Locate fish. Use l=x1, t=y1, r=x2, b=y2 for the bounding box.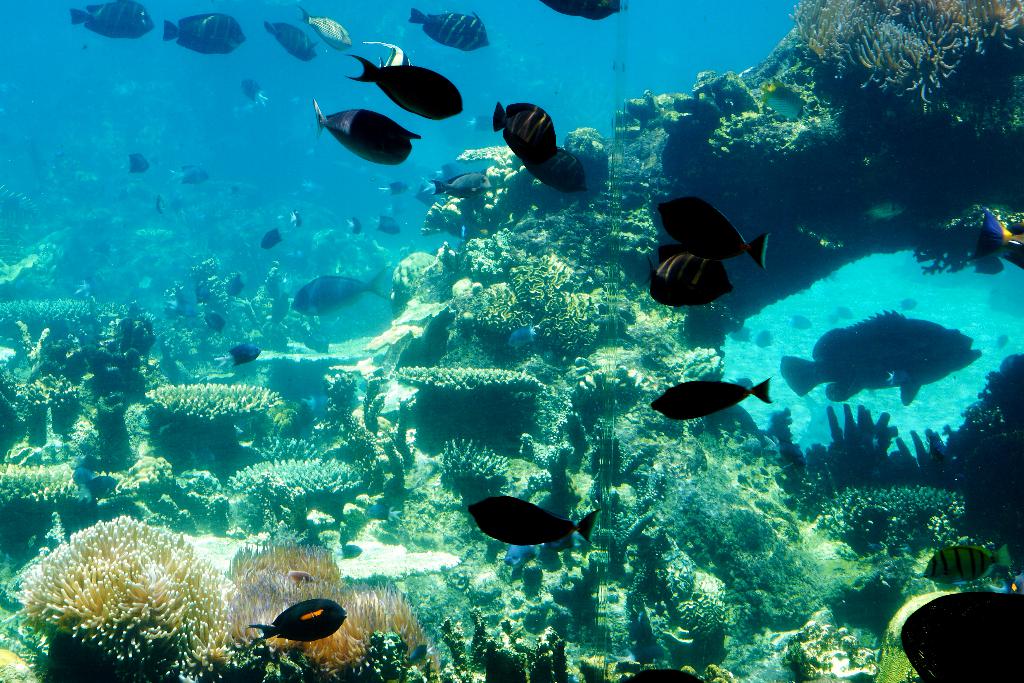
l=999, t=330, r=1010, b=351.
